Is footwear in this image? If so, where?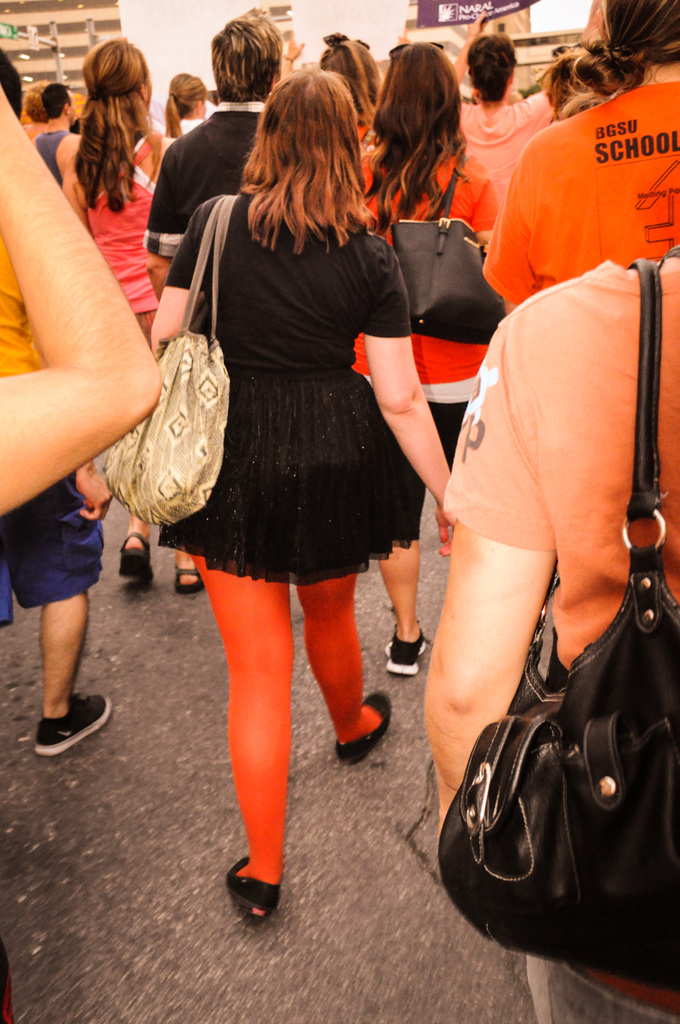
Yes, at x1=383, y1=617, x2=437, y2=676.
